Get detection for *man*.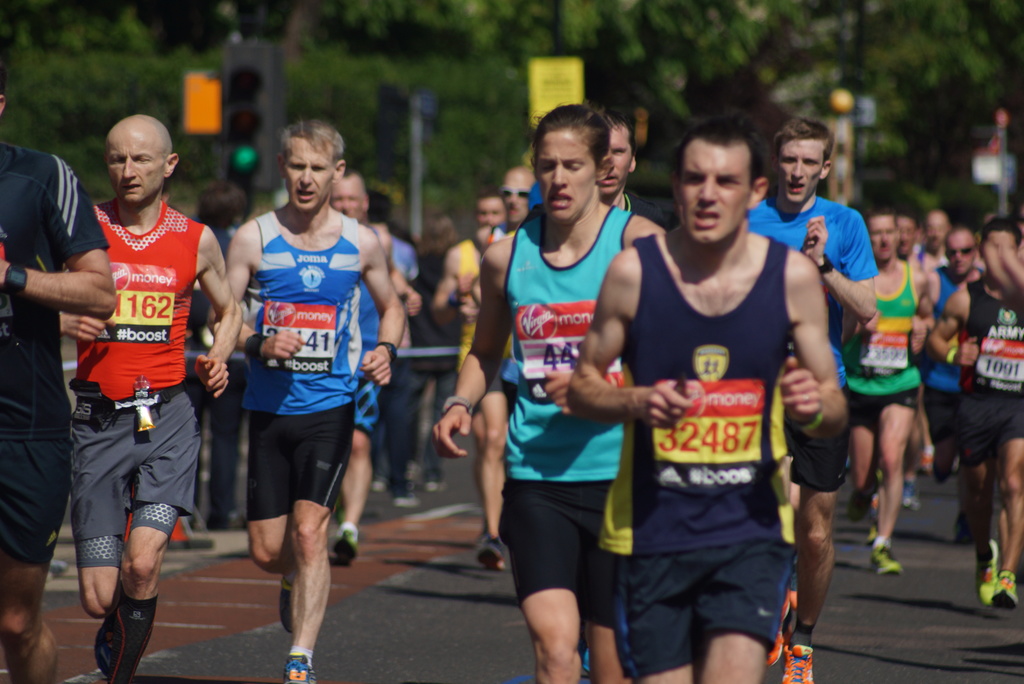
Detection: (434, 191, 527, 442).
